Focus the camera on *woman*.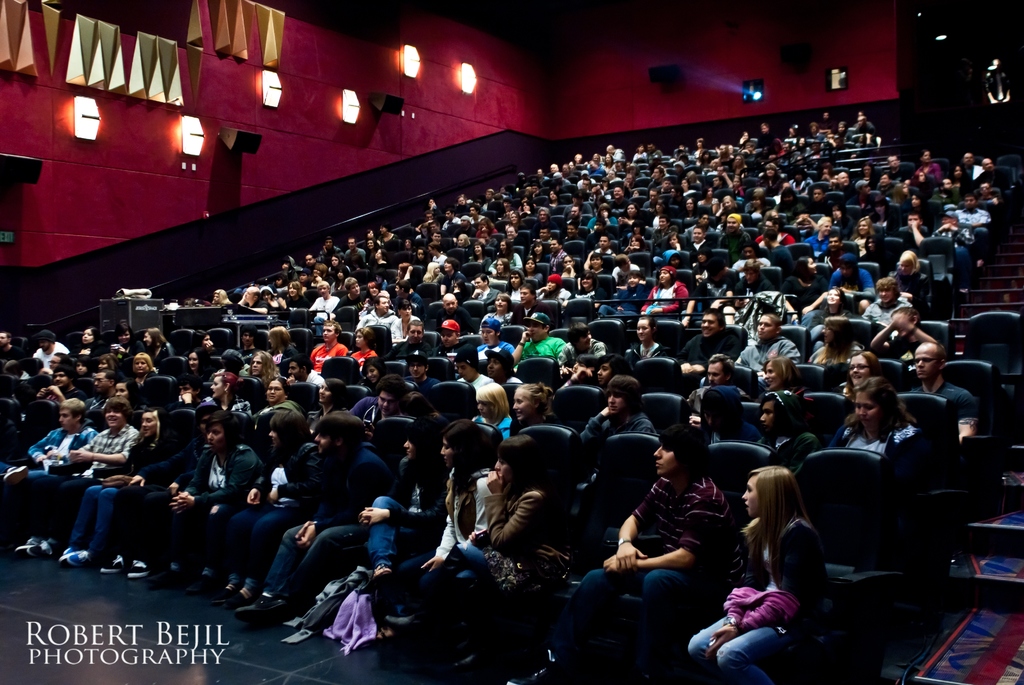
Focus region: (495, 238, 513, 256).
